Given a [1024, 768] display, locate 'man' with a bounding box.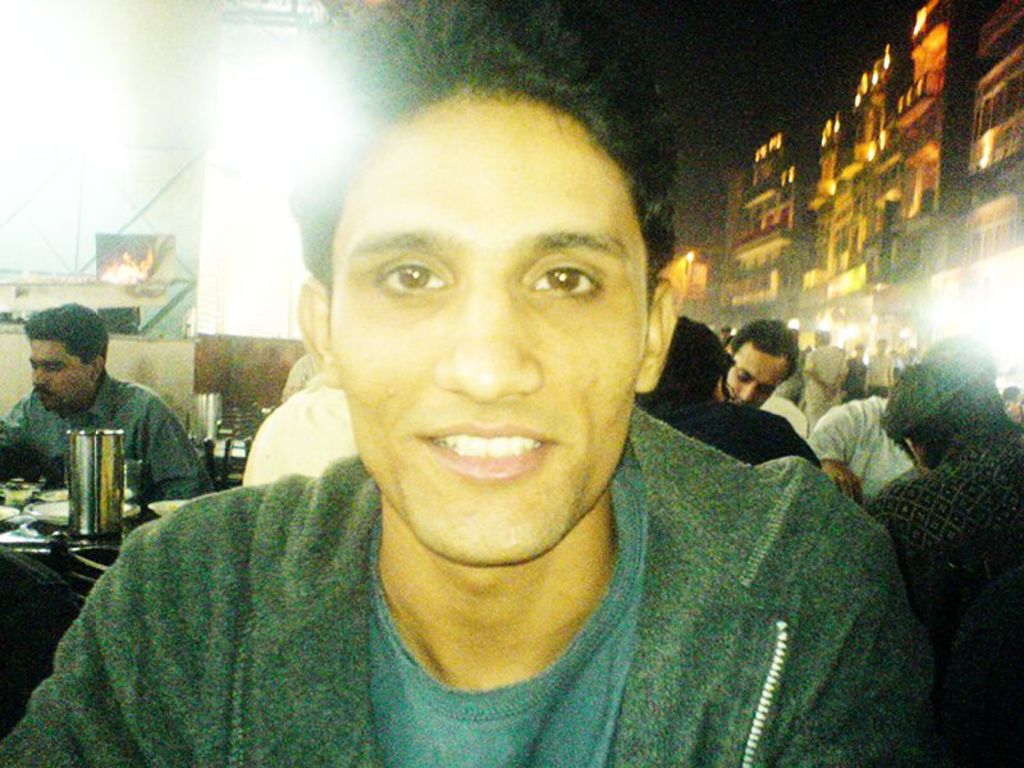
Located: rect(0, 300, 220, 502).
